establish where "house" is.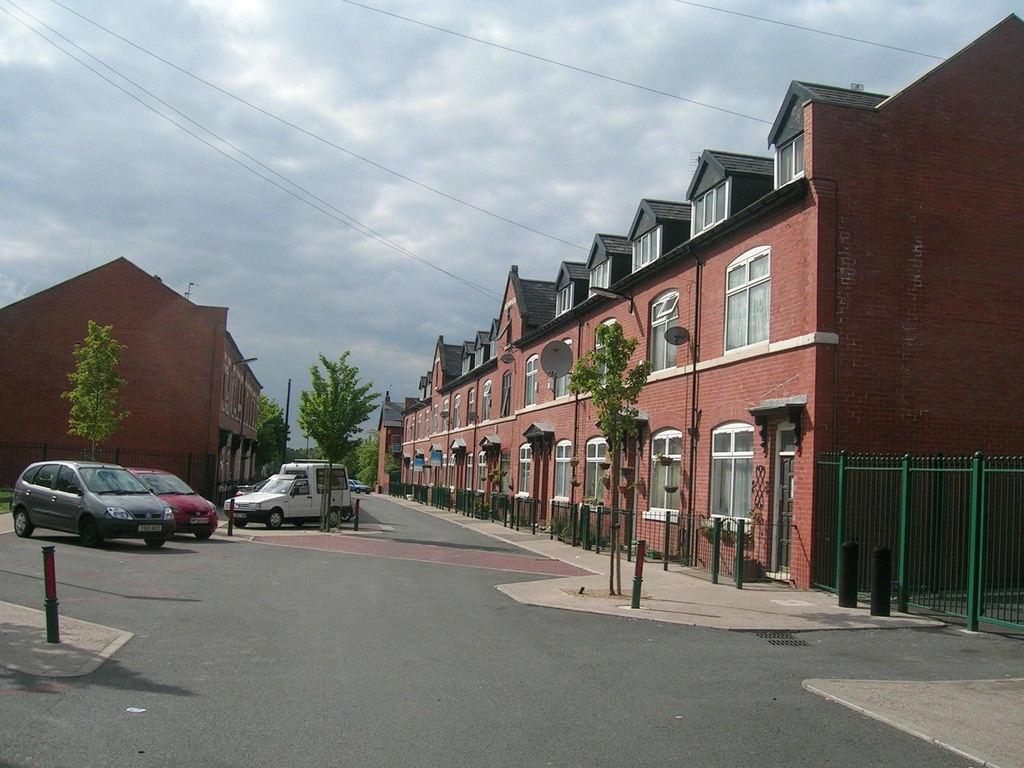
Established at box=[587, 227, 662, 557].
